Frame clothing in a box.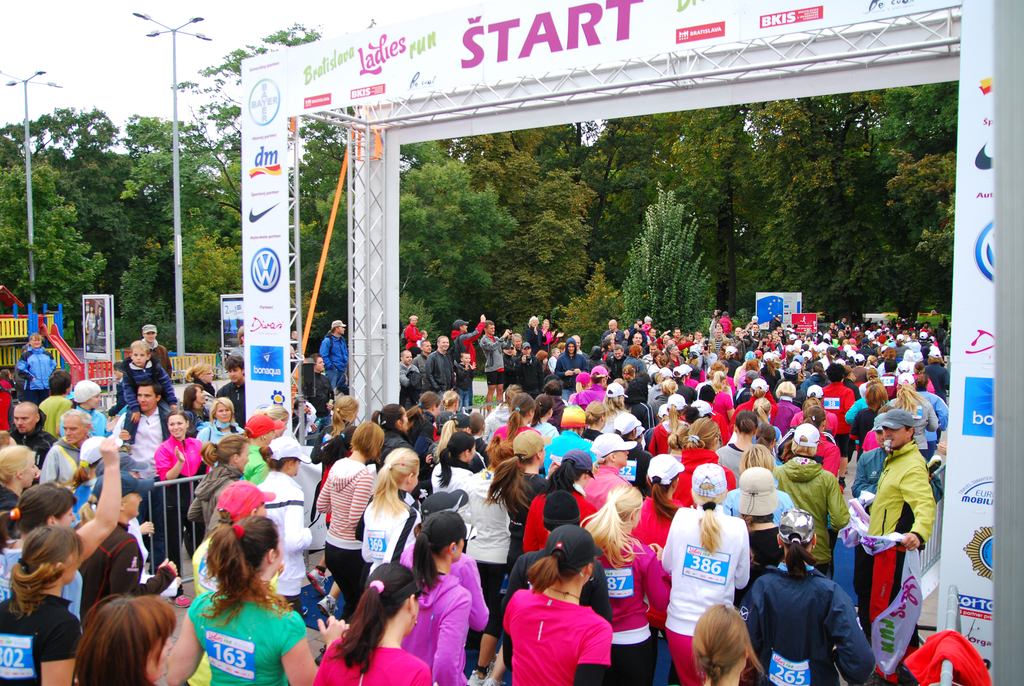
(147, 332, 177, 381).
